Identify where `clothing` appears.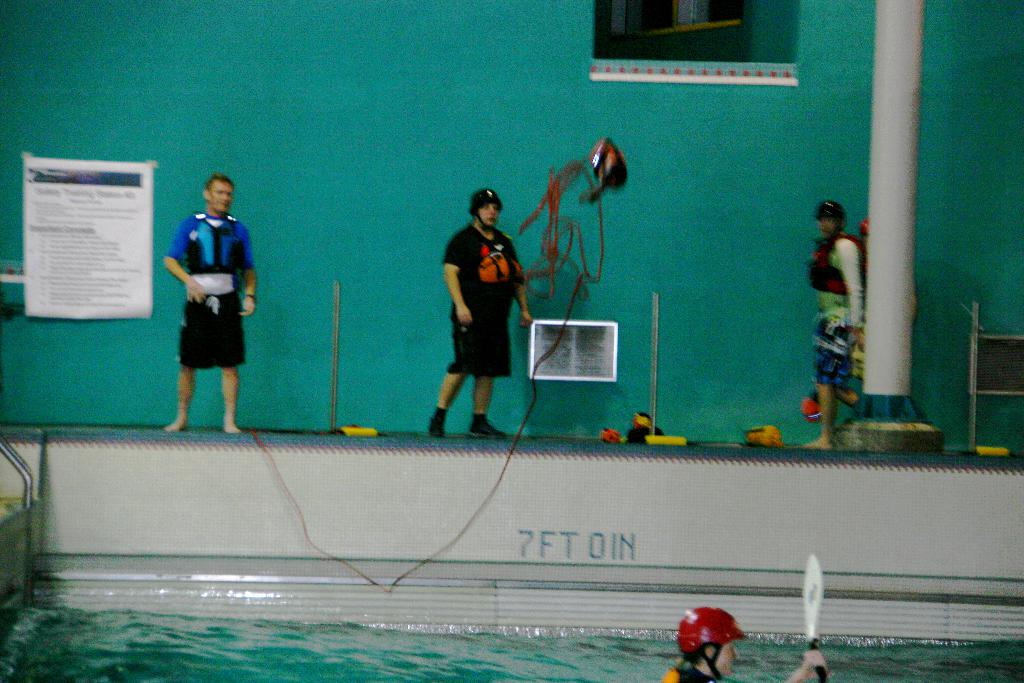
Appears at bbox=[167, 211, 254, 368].
